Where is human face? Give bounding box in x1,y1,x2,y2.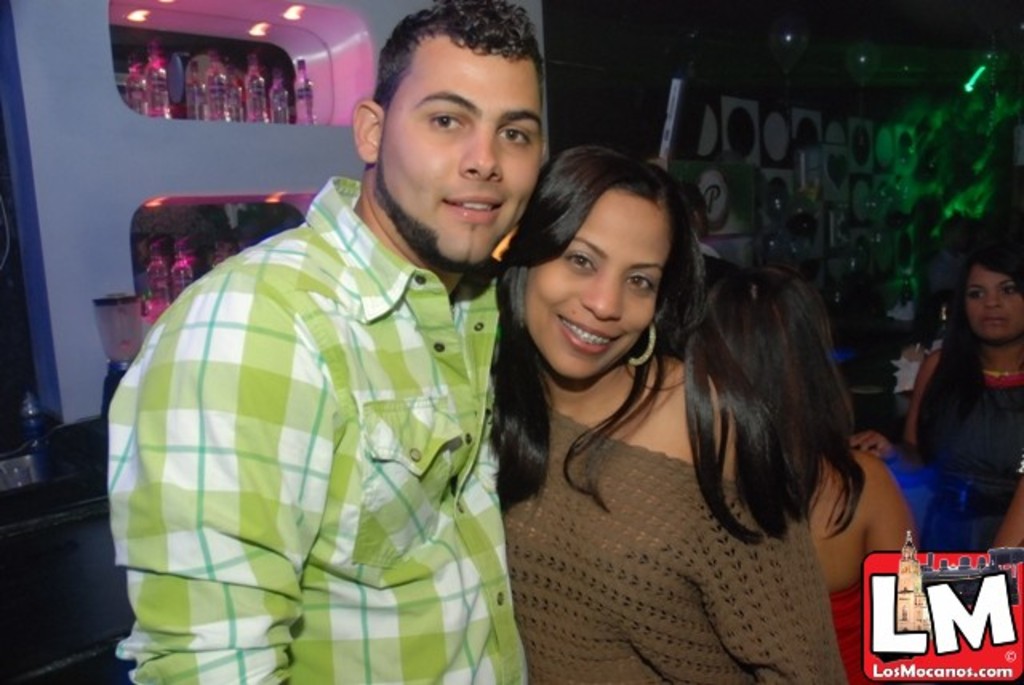
379,30,539,270.
